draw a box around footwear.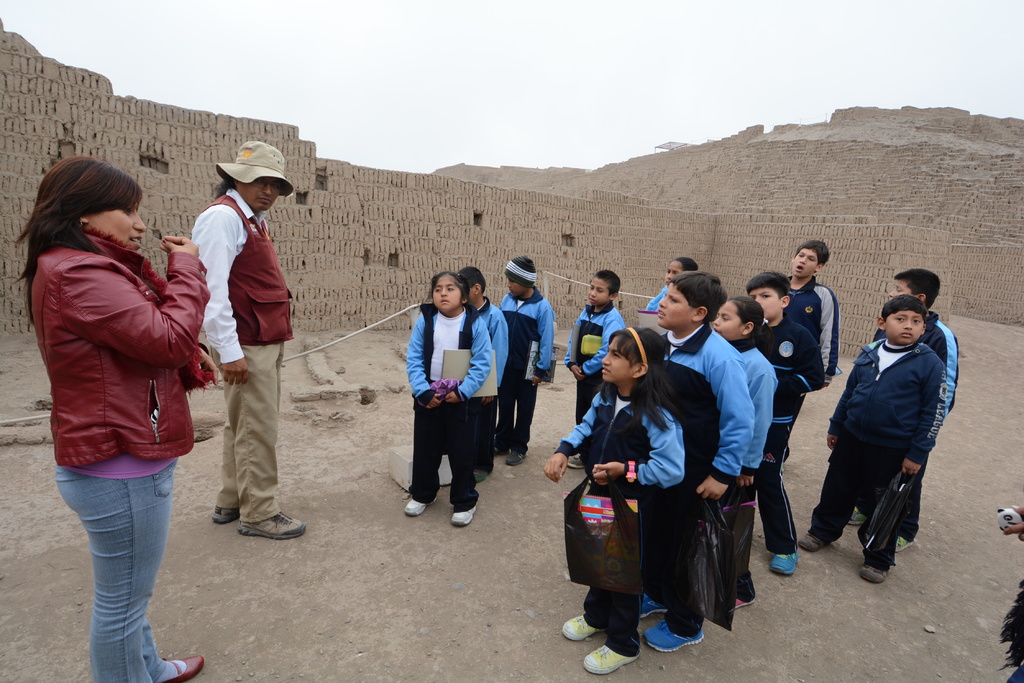
pyautogui.locateOnScreen(641, 593, 714, 654).
